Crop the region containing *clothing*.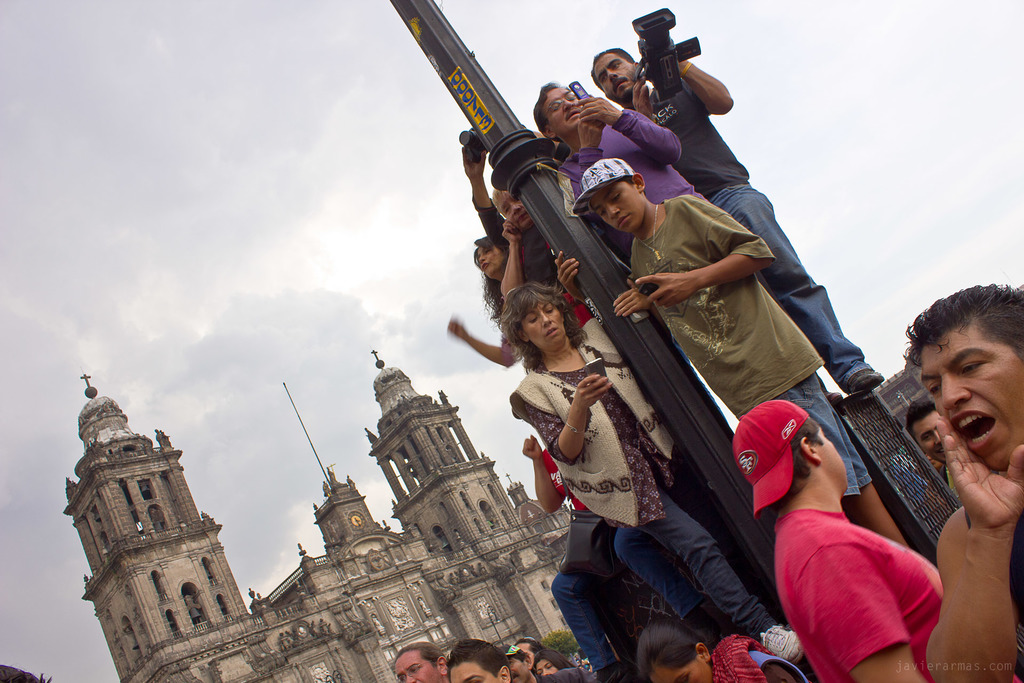
Crop region: x1=474, y1=195, x2=515, y2=254.
